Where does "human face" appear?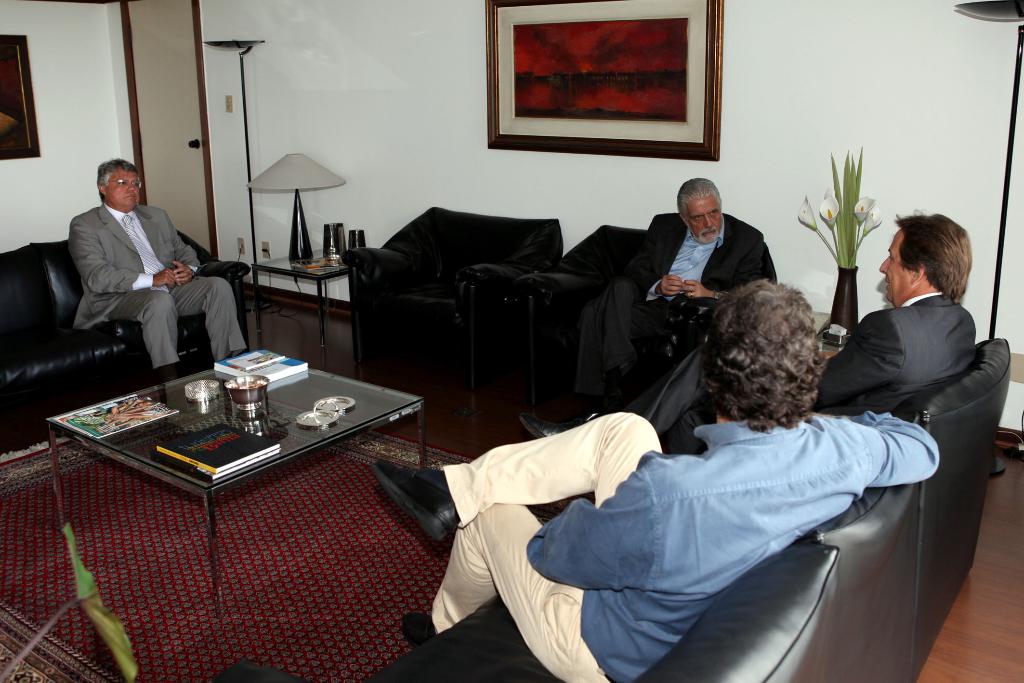
Appears at locate(694, 199, 722, 229).
